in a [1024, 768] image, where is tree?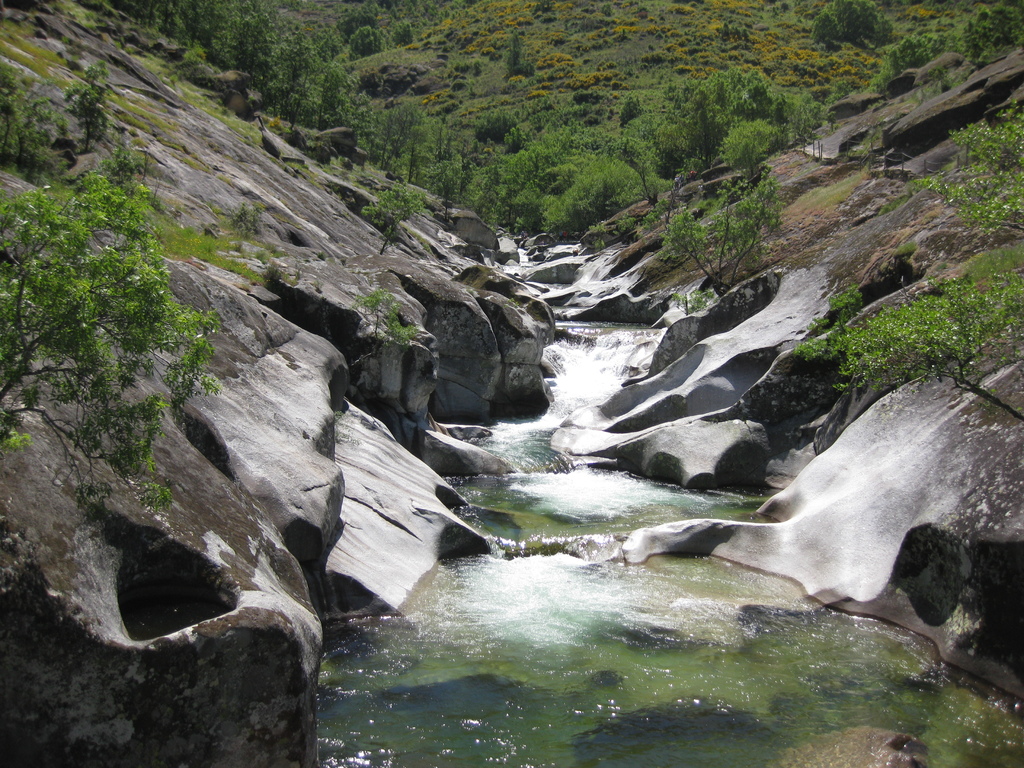
[653,163,784,299].
